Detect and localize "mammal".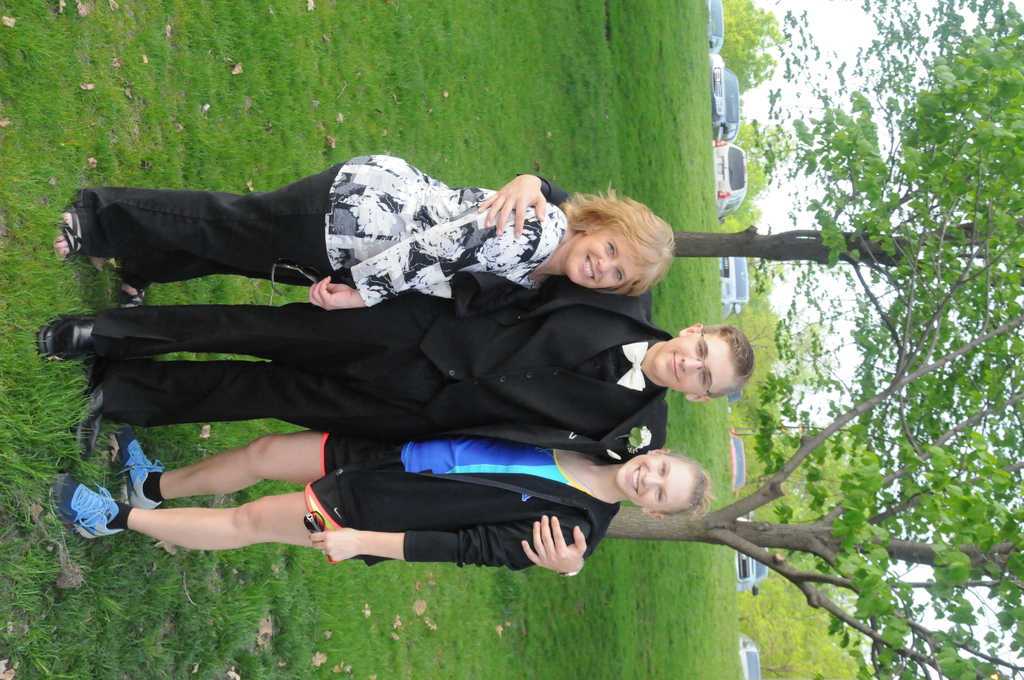
Localized at <bbox>51, 152, 675, 312</bbox>.
